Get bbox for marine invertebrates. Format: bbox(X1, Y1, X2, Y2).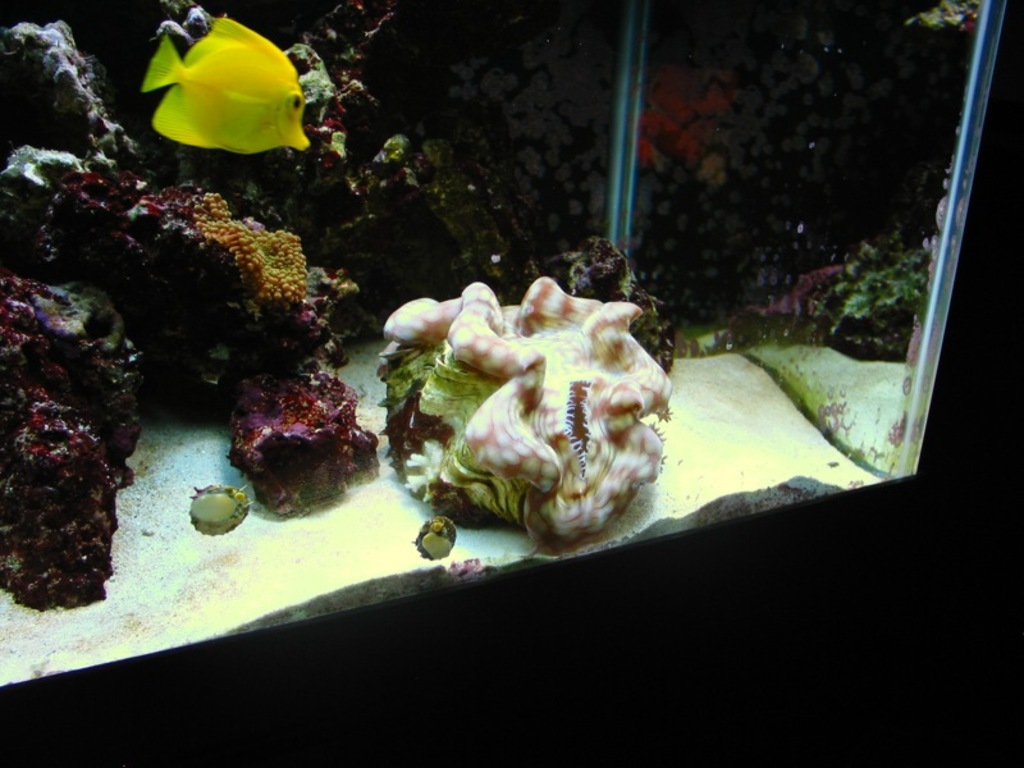
bbox(808, 228, 924, 361).
